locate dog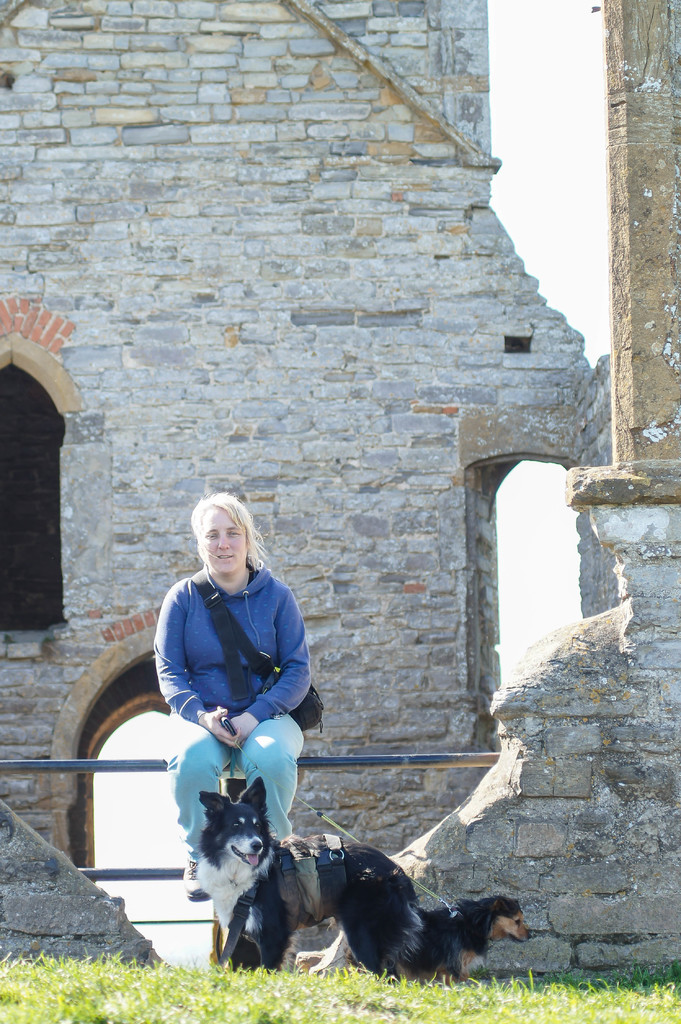
box=[346, 894, 530, 987]
